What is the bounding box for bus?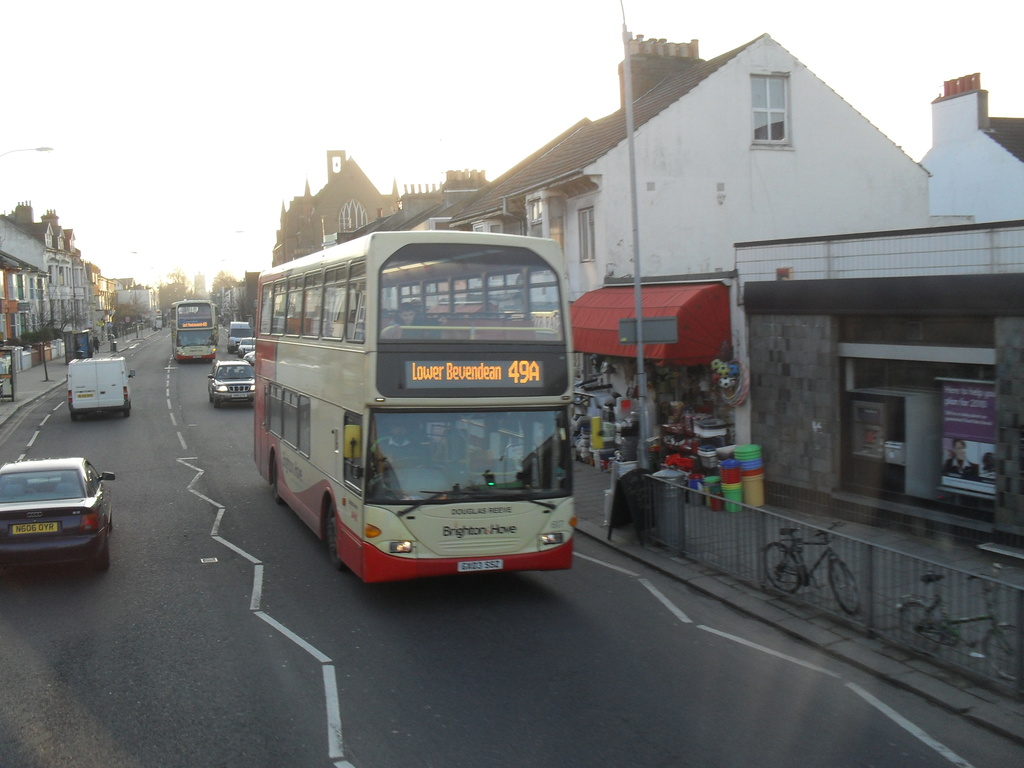
region(170, 294, 216, 364).
